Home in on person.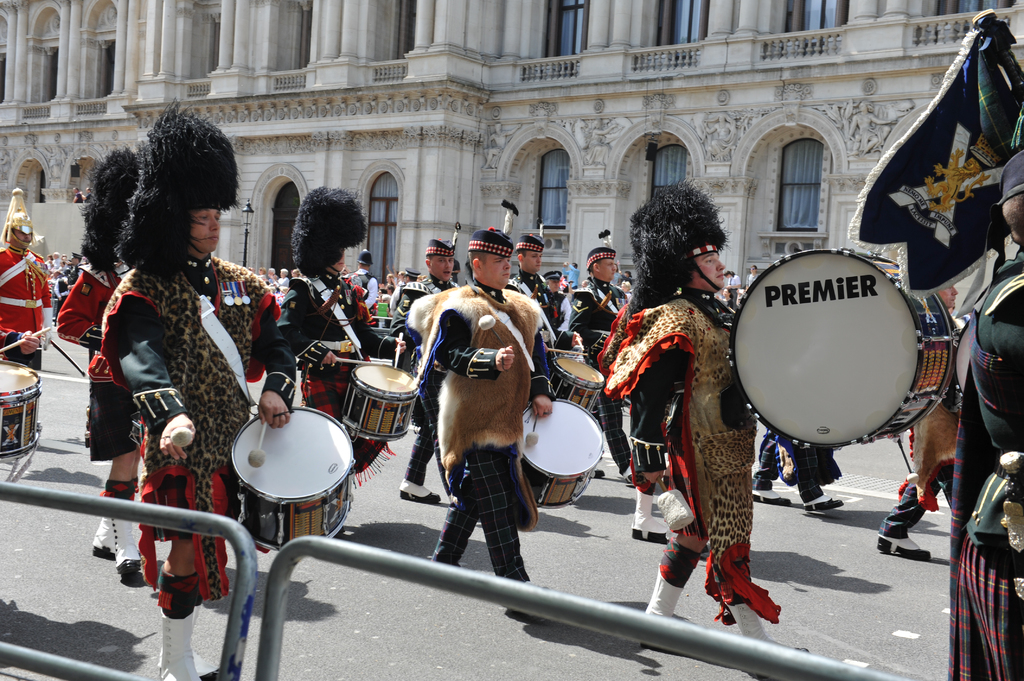
Homed in at rect(541, 261, 580, 324).
